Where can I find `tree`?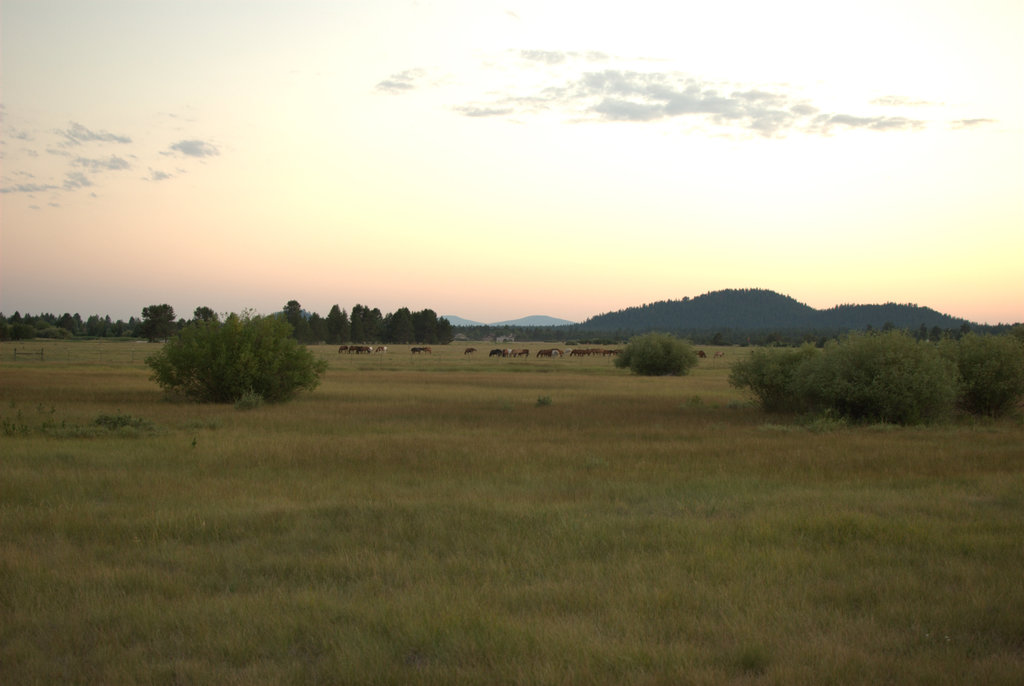
You can find it at pyautogui.locateOnScreen(140, 304, 322, 408).
